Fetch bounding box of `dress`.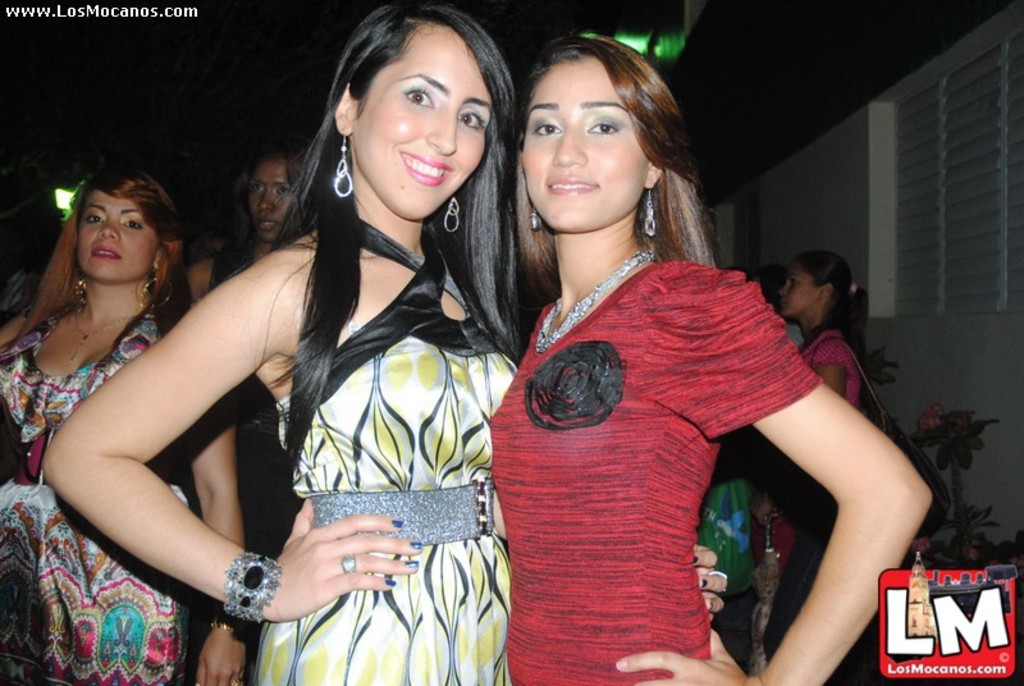
Bbox: BBox(489, 255, 820, 685).
